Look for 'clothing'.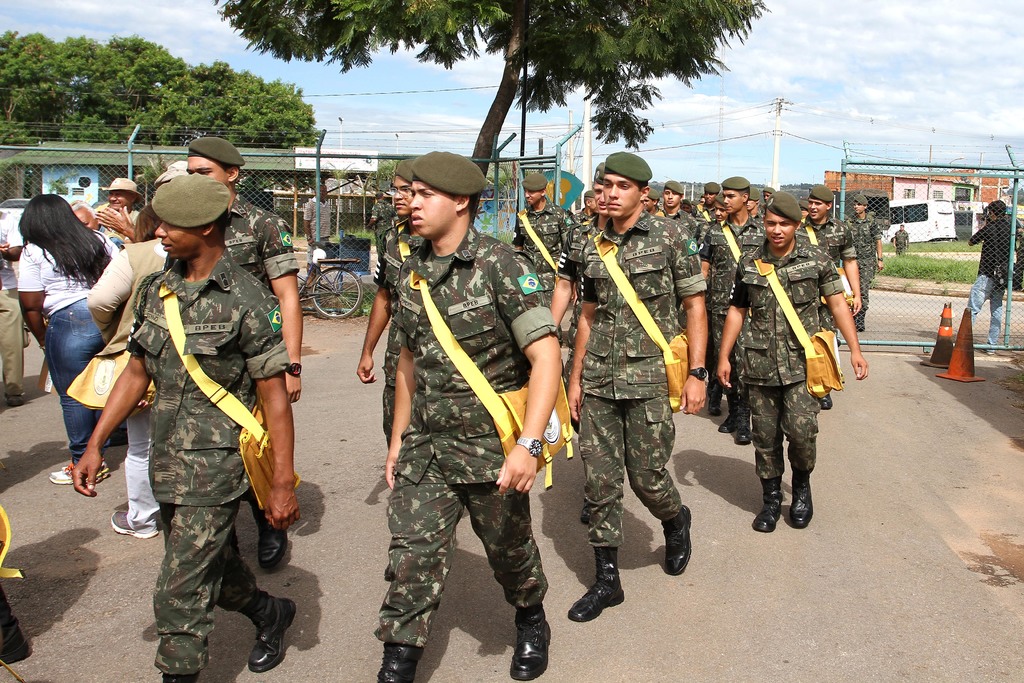
Found: BBox(374, 201, 389, 242).
